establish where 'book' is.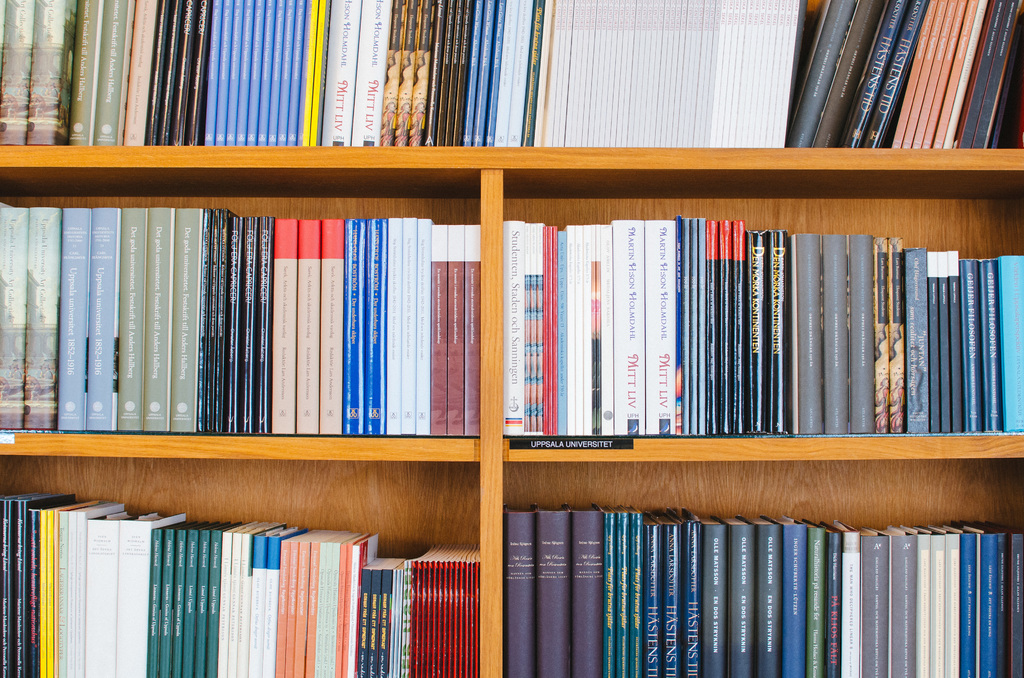
Established at <region>913, 238, 934, 435</region>.
